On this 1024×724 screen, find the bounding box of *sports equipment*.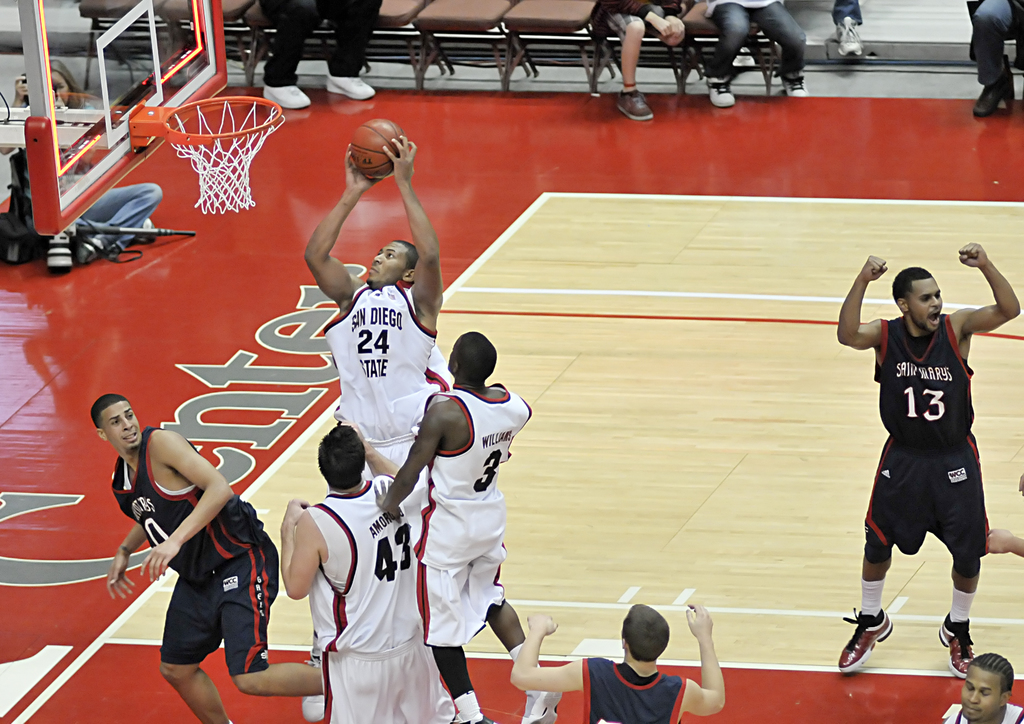
Bounding box: {"left": 351, "top": 118, "right": 404, "bottom": 179}.
